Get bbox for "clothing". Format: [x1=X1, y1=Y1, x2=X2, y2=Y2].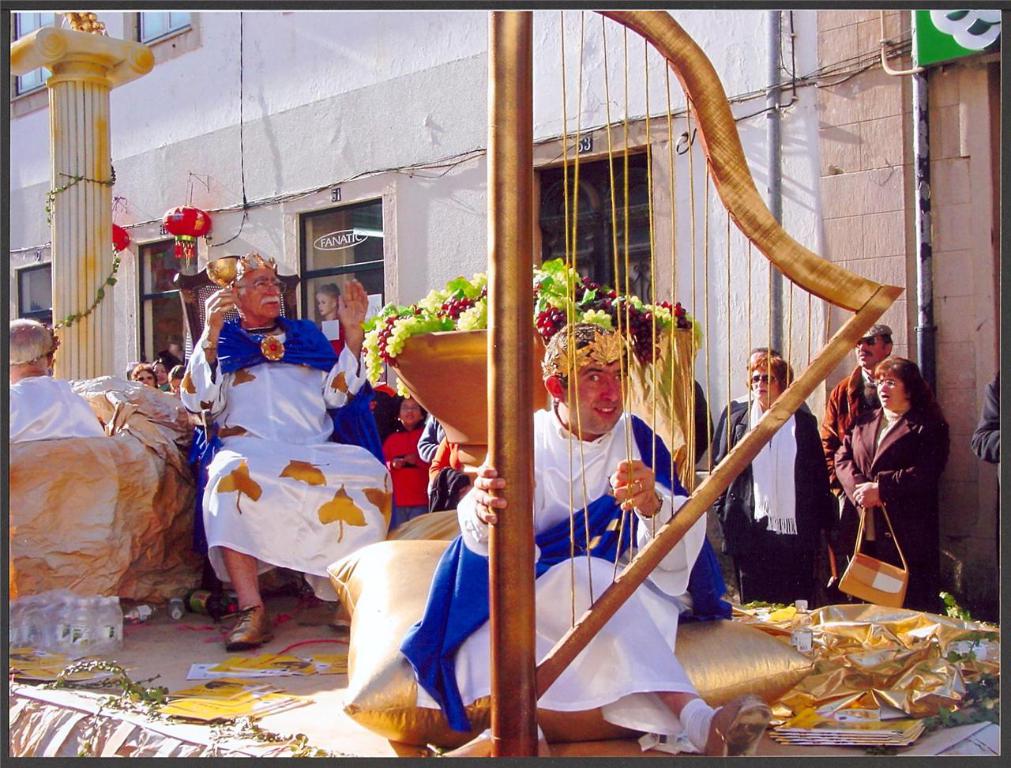
[x1=400, y1=401, x2=731, y2=731].
